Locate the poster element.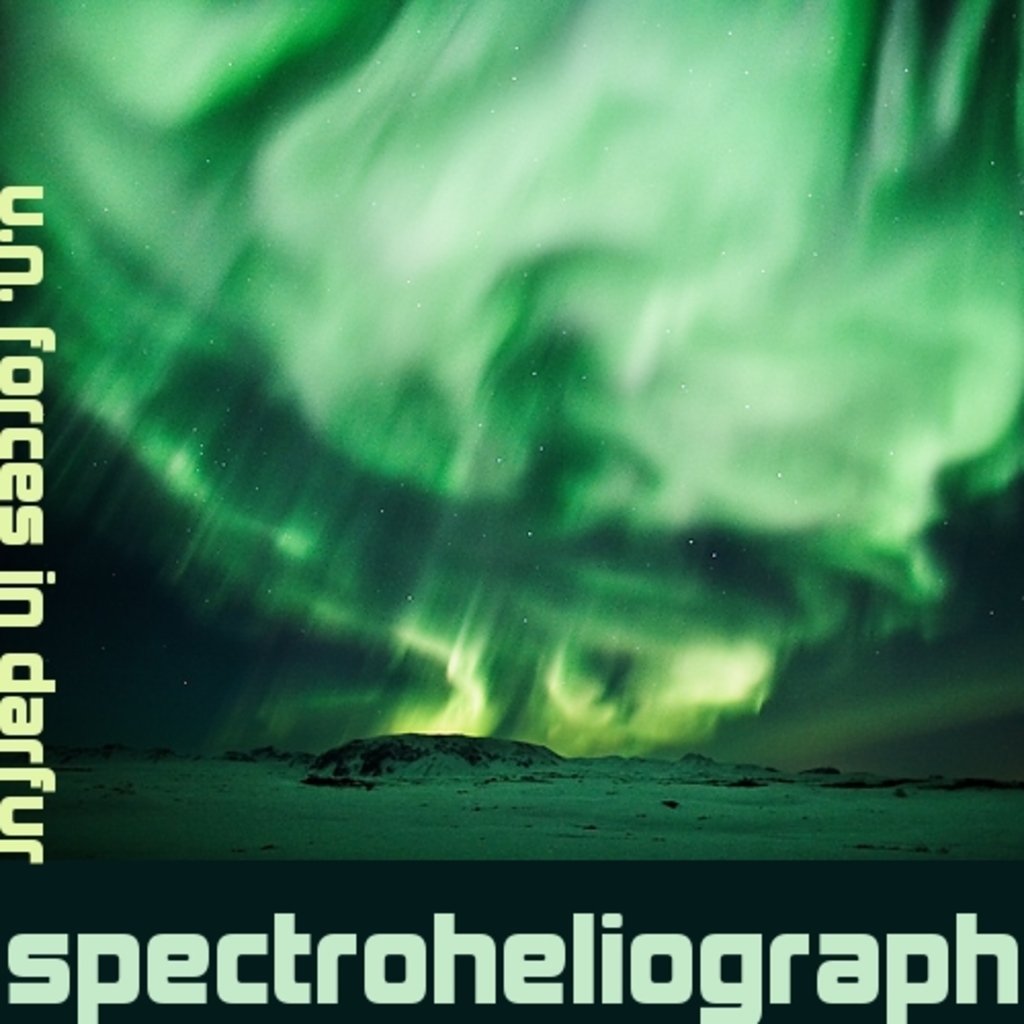
Element bbox: pyautogui.locateOnScreen(0, 0, 1022, 1022).
